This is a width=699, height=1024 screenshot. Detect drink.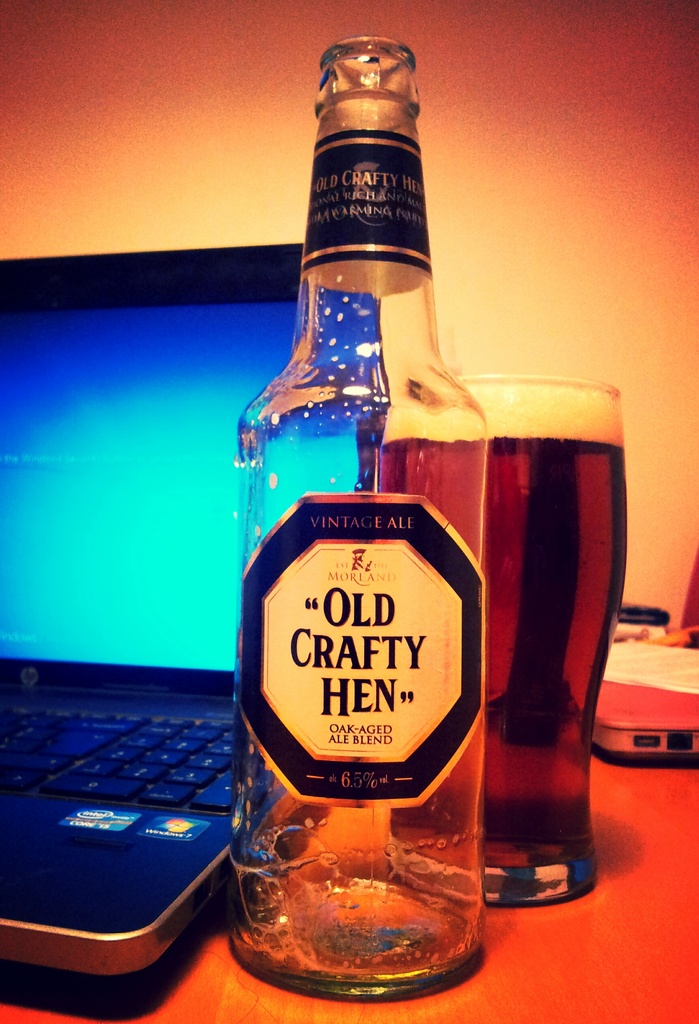
detection(411, 305, 618, 915).
